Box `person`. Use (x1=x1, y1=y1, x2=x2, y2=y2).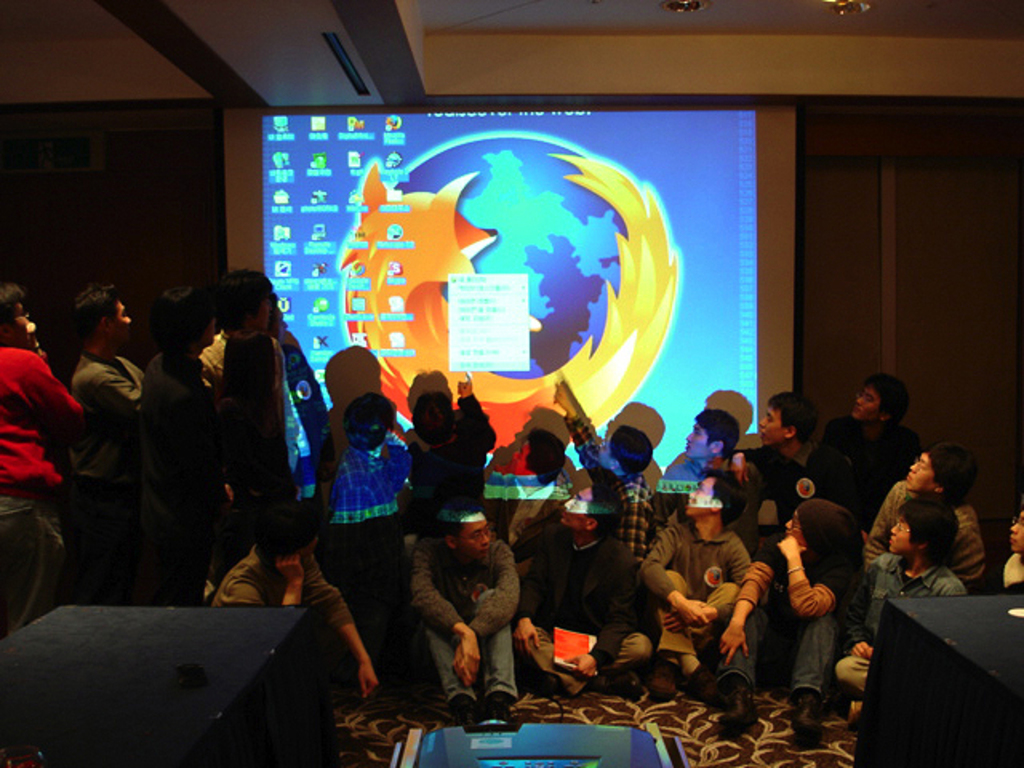
(x1=147, y1=293, x2=221, y2=597).
